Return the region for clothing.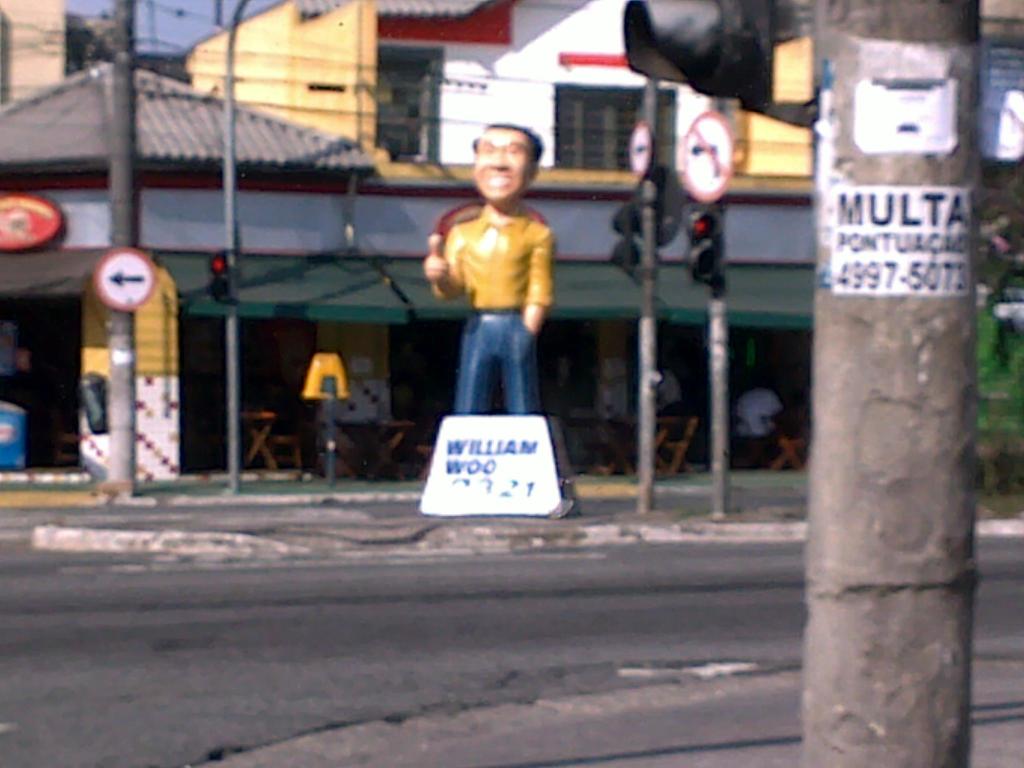
box(431, 168, 562, 348).
